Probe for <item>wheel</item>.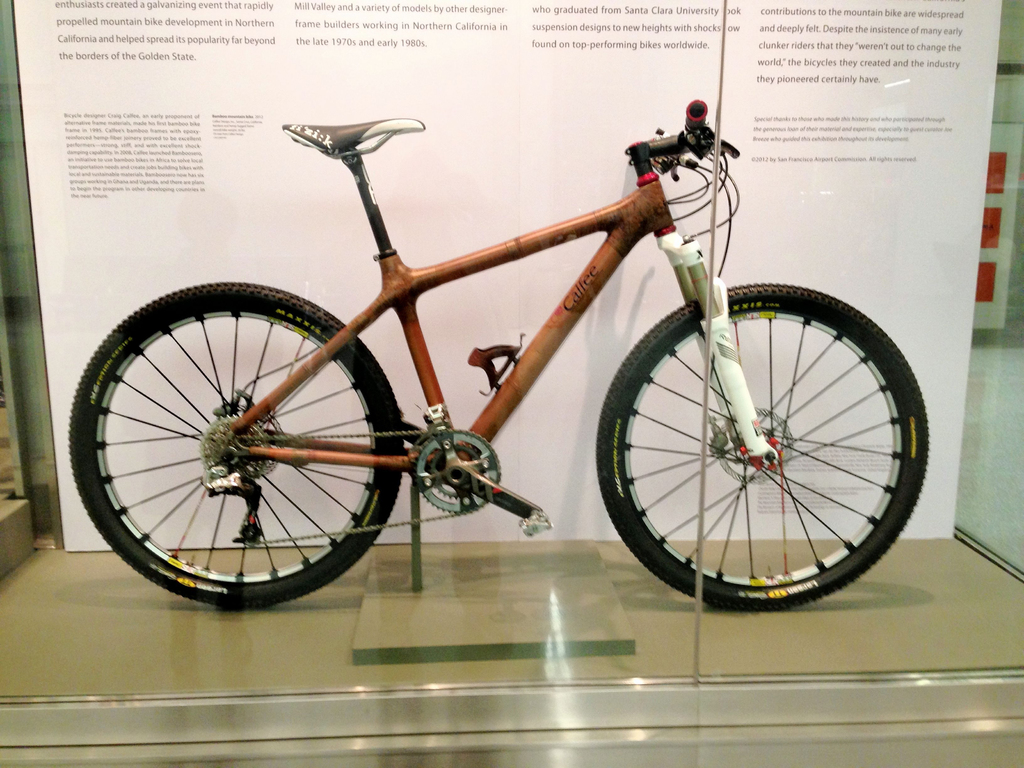
Probe result: {"x1": 600, "y1": 276, "x2": 916, "y2": 607}.
